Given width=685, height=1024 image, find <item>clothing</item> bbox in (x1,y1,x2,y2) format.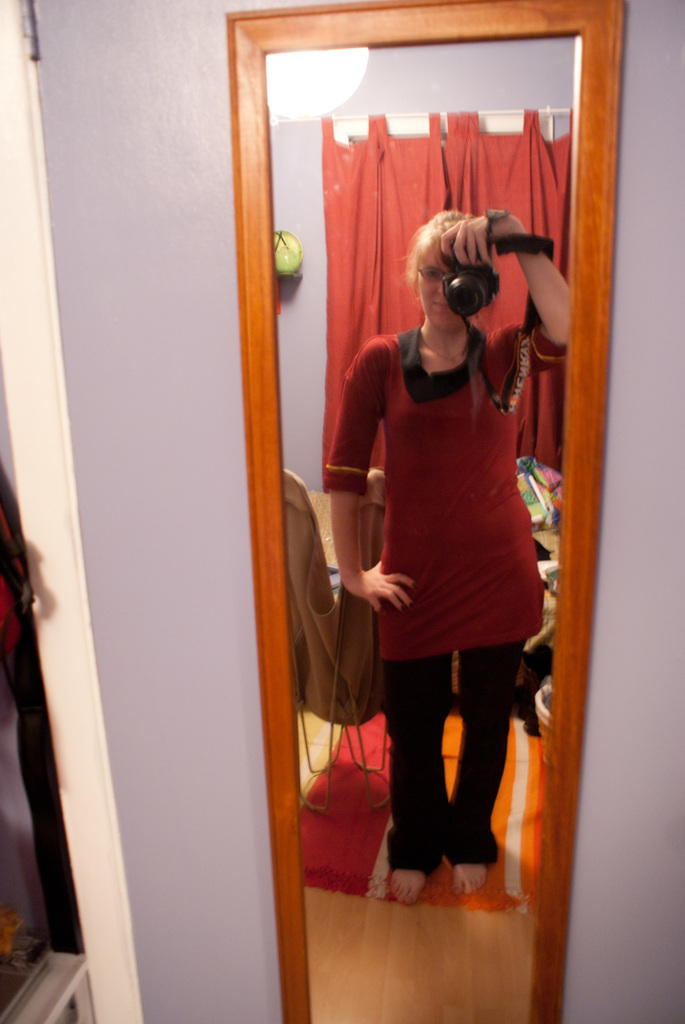
(332,244,551,821).
